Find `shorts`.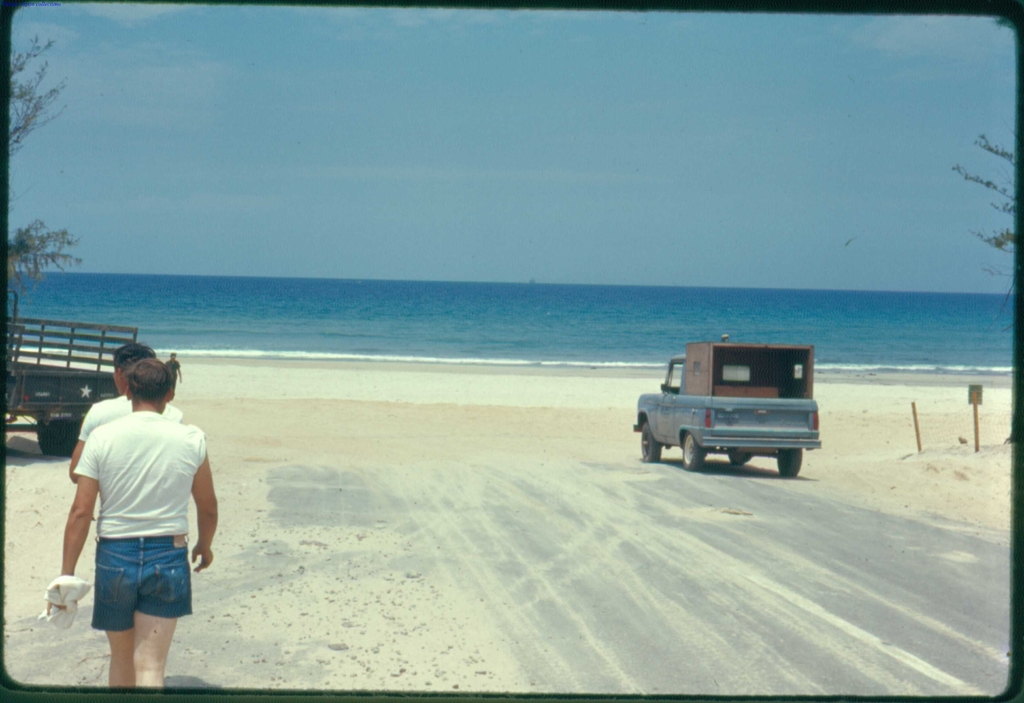
<bbox>83, 559, 183, 639</bbox>.
